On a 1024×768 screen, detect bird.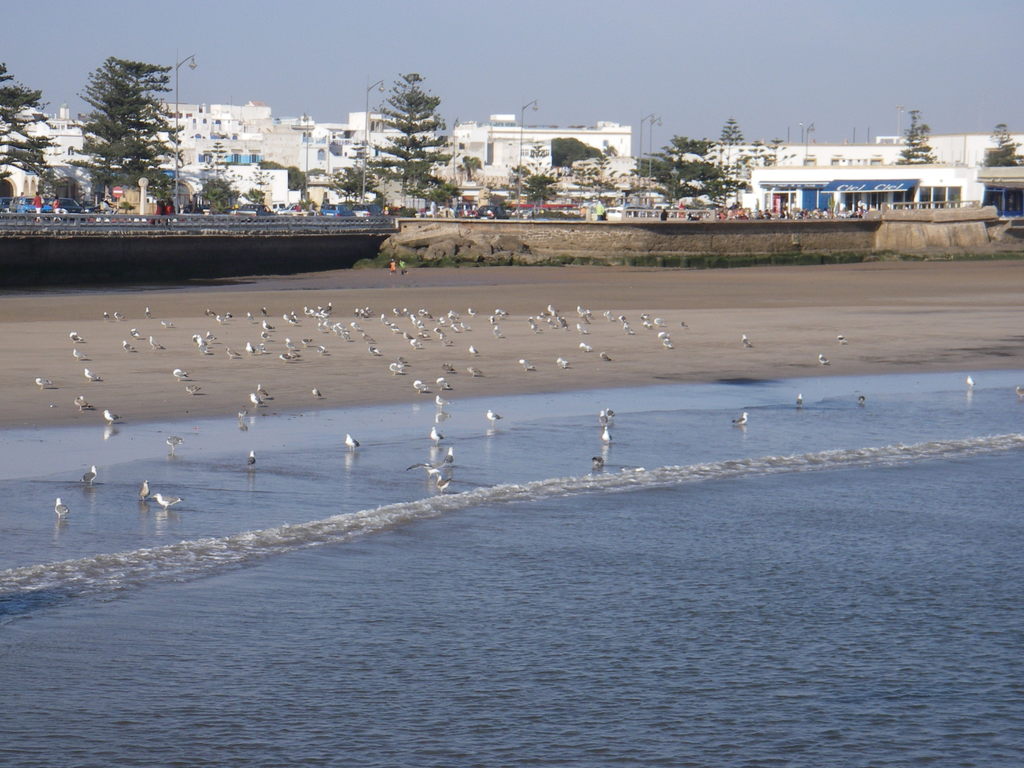
l=191, t=331, r=196, b=340.
